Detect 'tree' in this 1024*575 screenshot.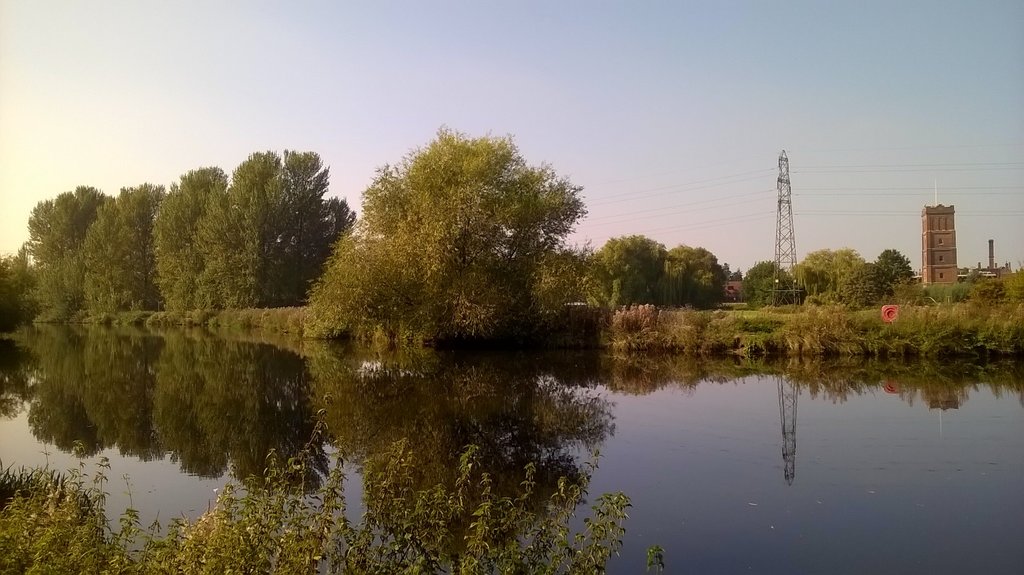
Detection: (595, 235, 671, 306).
